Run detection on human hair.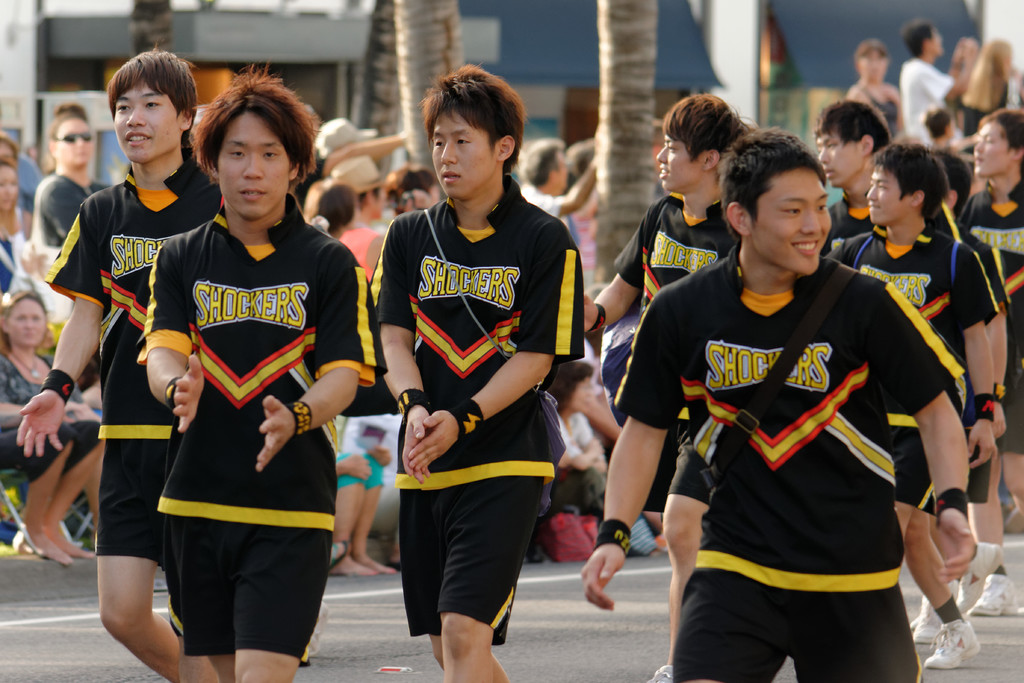
Result: <box>852,38,888,58</box>.
